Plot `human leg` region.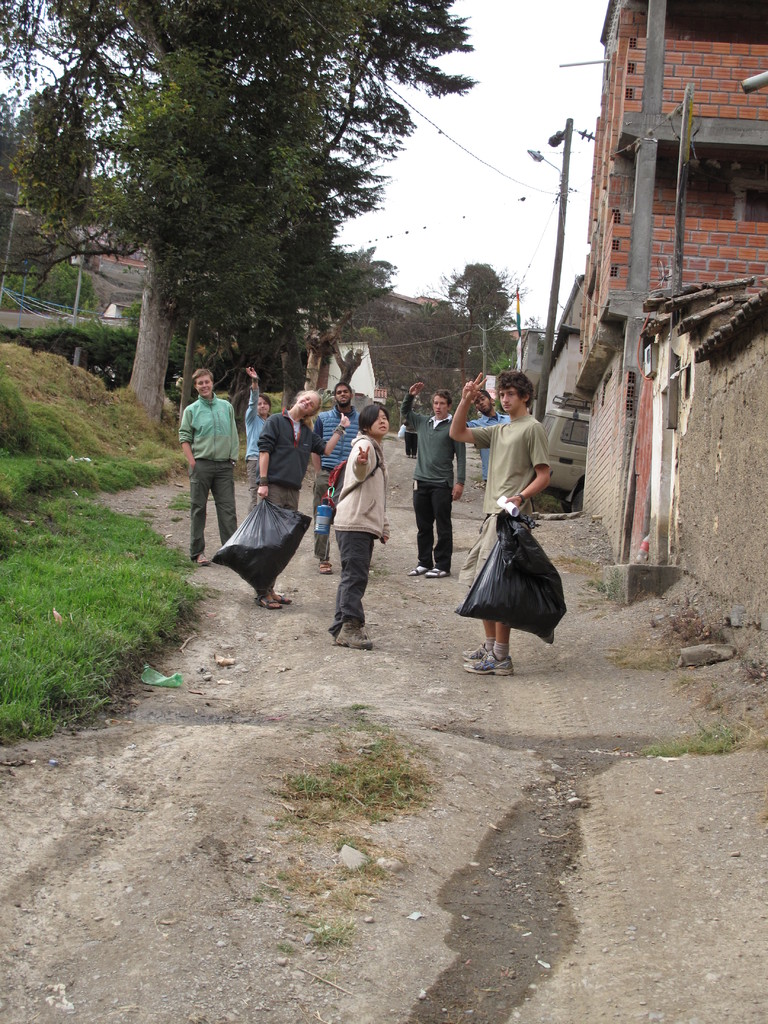
Plotted at box(183, 459, 205, 566).
